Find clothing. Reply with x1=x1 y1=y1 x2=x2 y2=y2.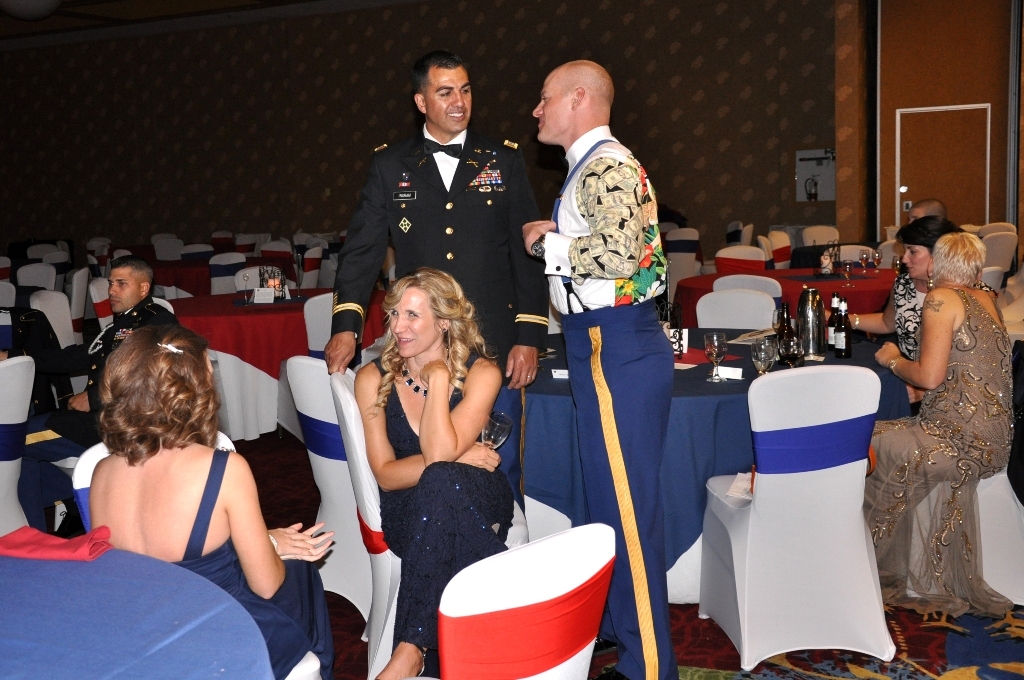
x1=858 y1=277 x2=1023 y2=619.
